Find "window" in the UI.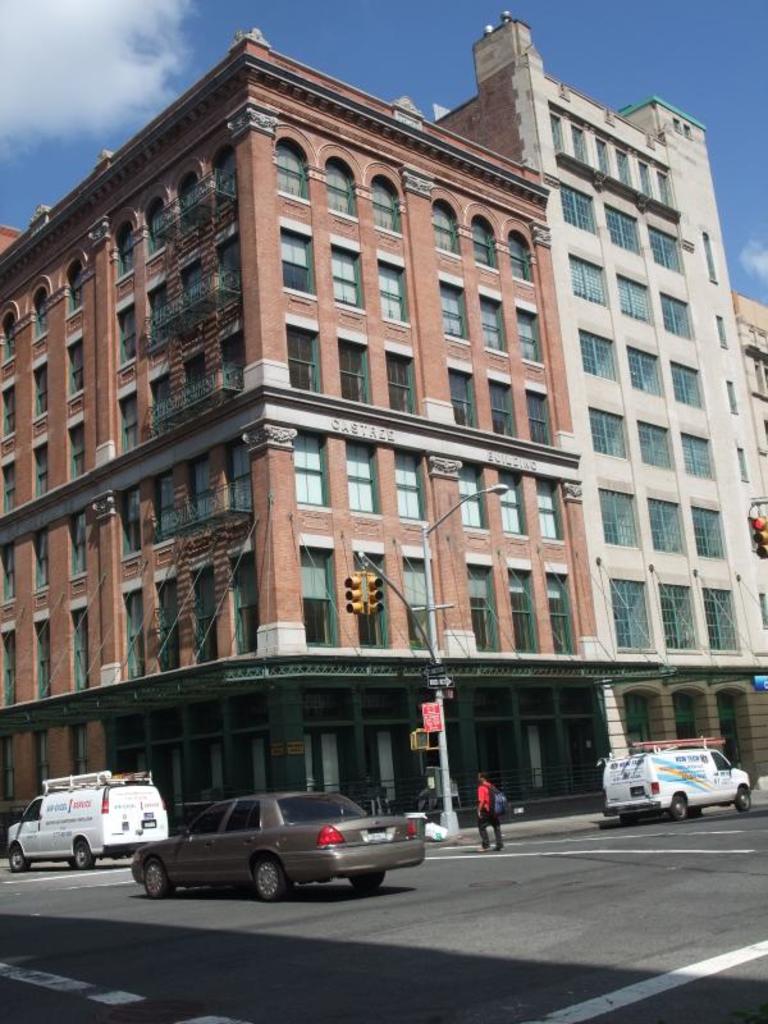
UI element at detection(494, 463, 532, 540).
